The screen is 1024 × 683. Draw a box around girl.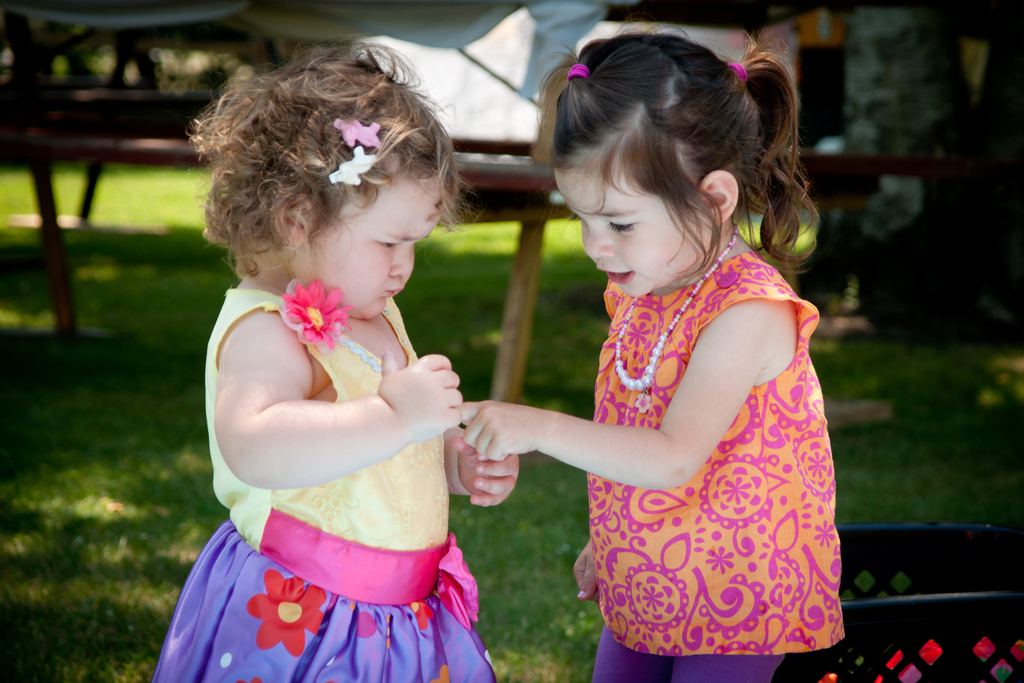
[462,0,847,682].
